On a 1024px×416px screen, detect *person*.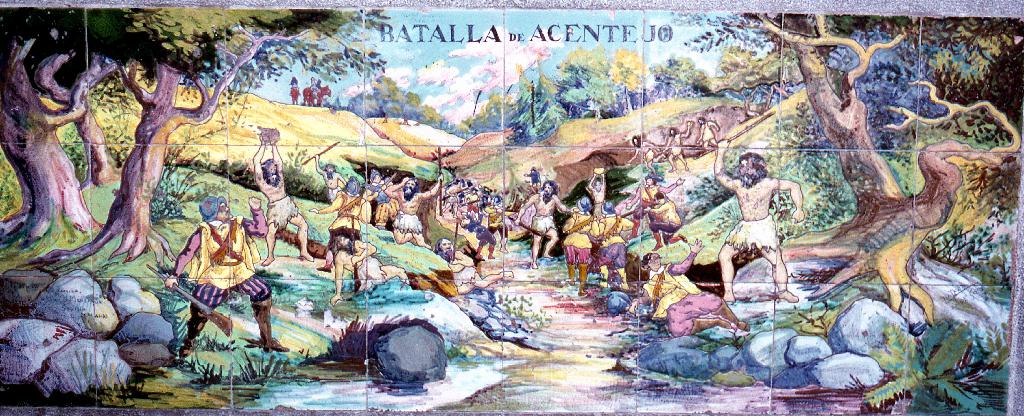
250/129/312/265.
